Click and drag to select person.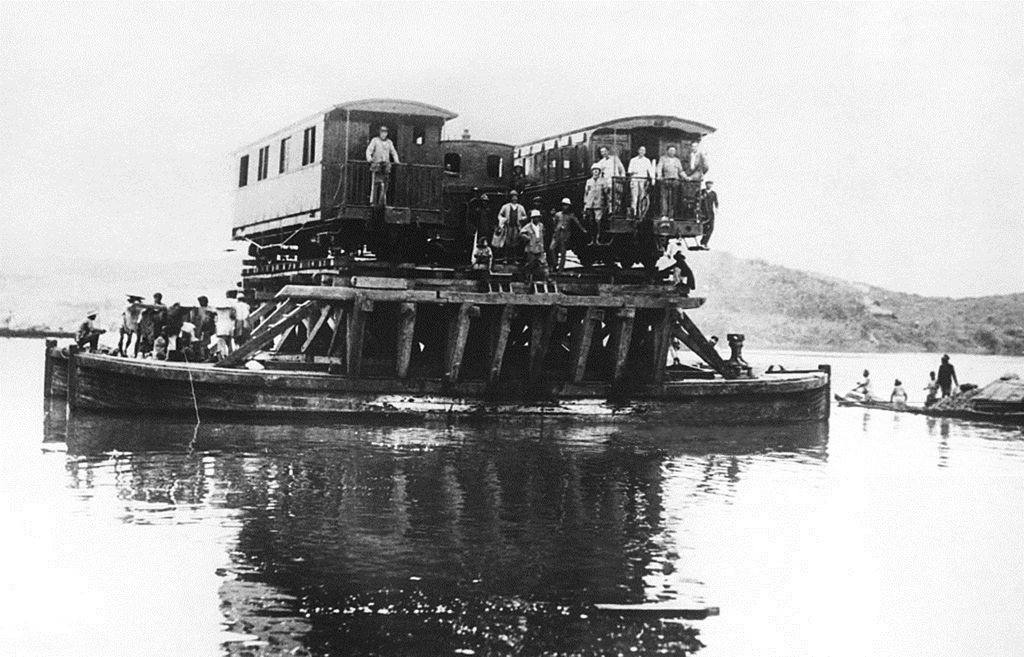
Selection: bbox(654, 142, 689, 222).
